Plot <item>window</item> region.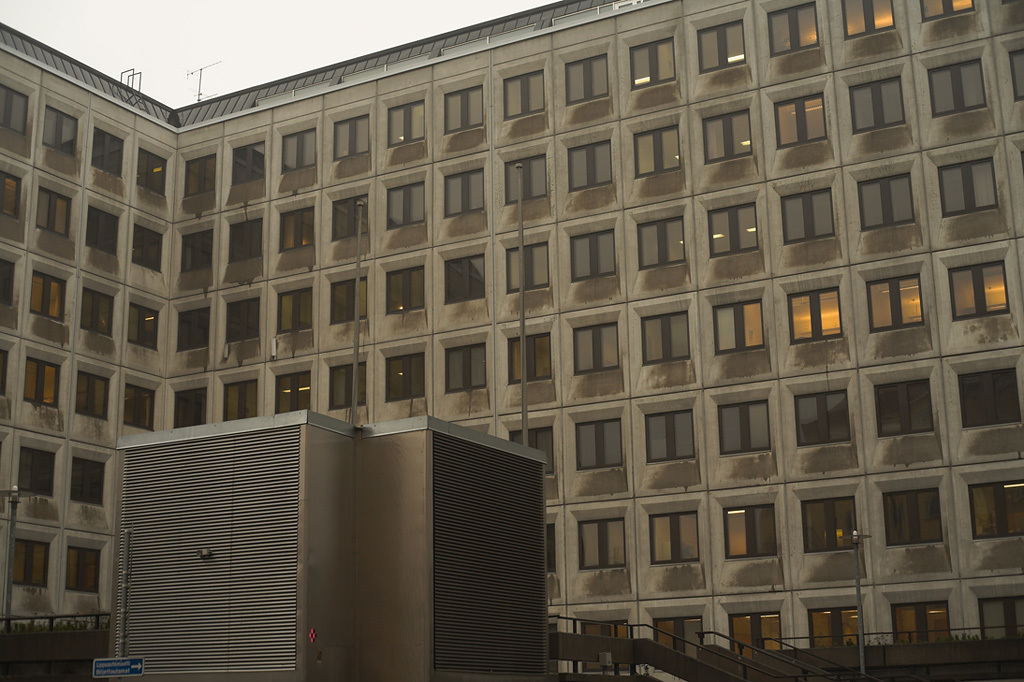
Plotted at rect(227, 295, 260, 344).
